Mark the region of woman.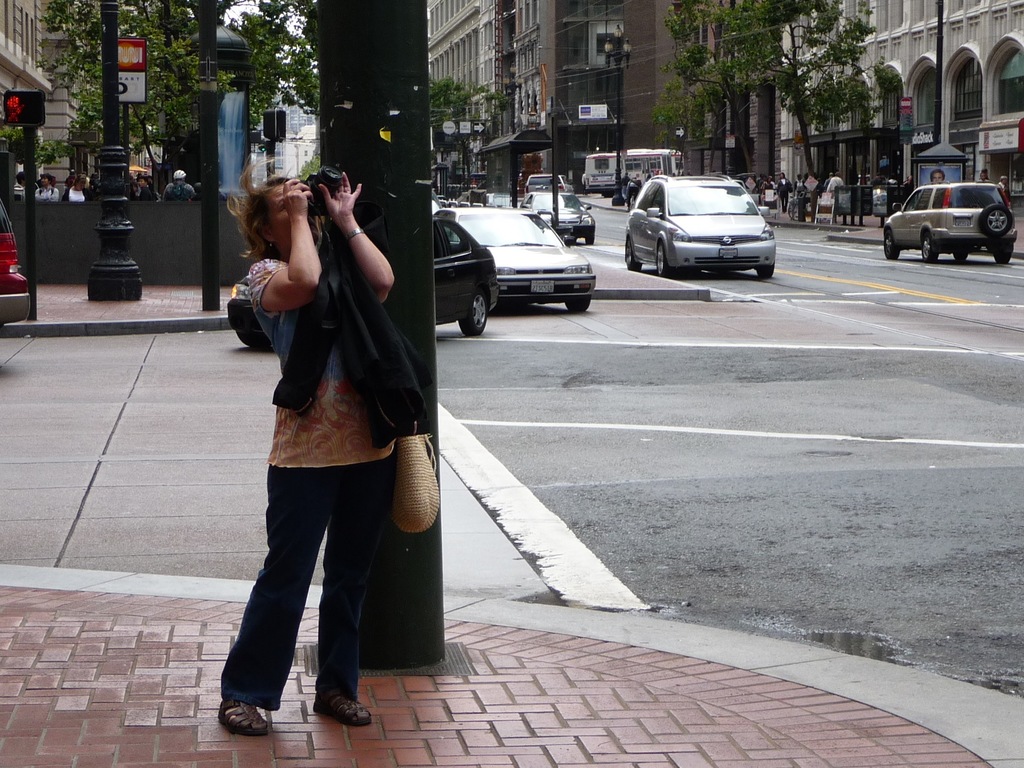
Region: Rect(221, 148, 432, 751).
